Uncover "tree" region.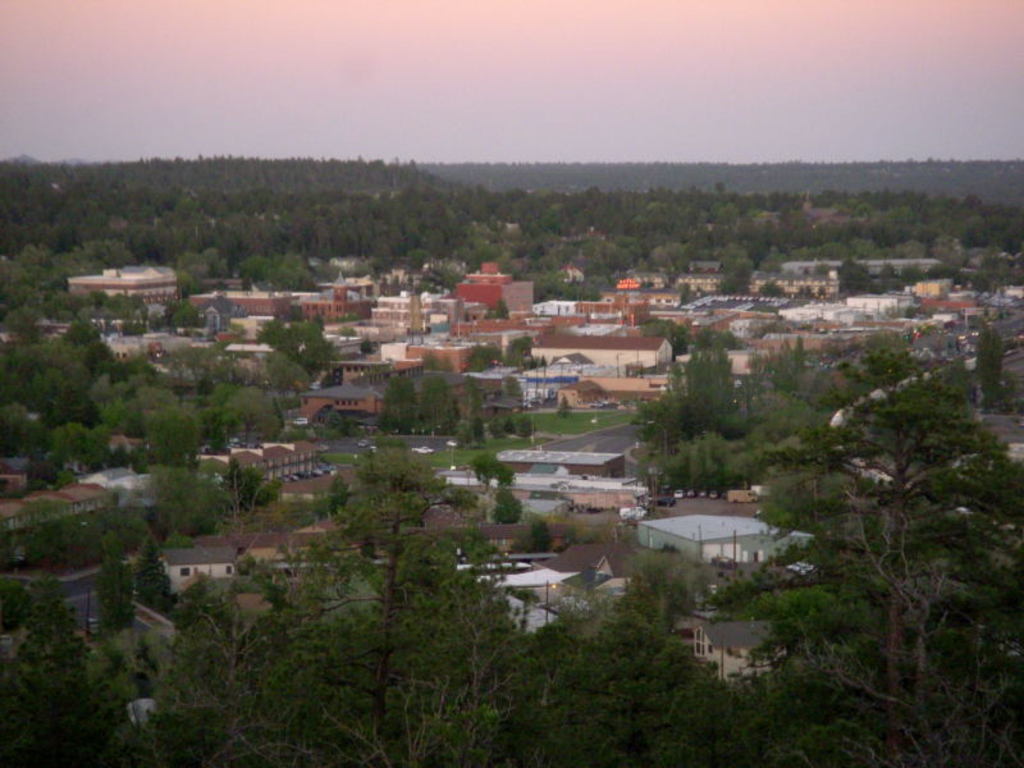
Uncovered: bbox=(742, 301, 1006, 712).
